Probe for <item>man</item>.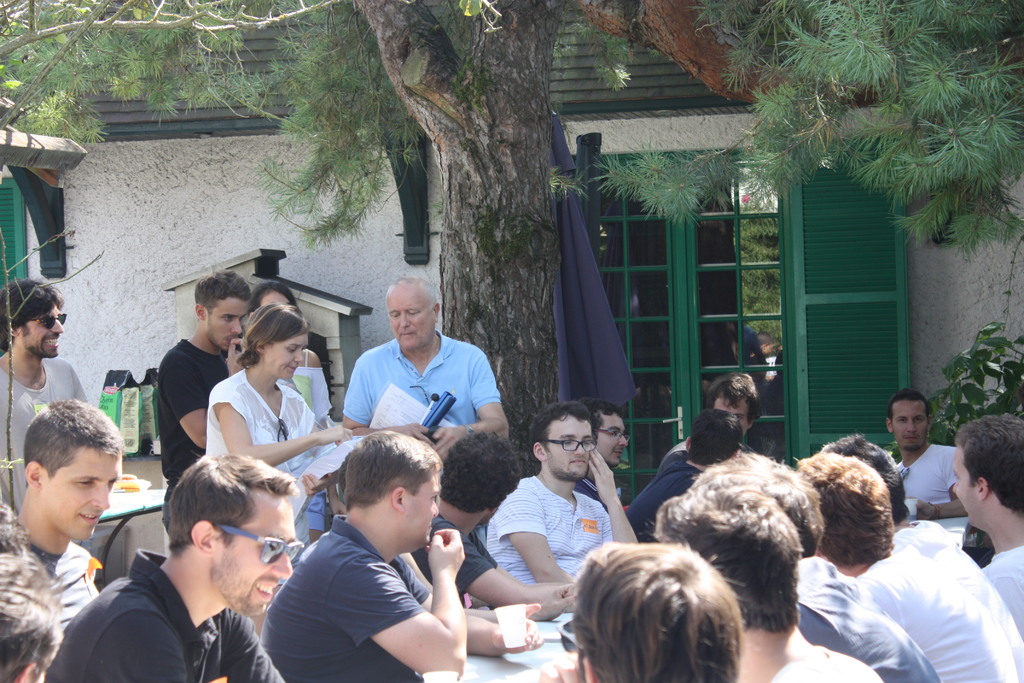
Probe result: (x1=1, y1=382, x2=102, y2=611).
